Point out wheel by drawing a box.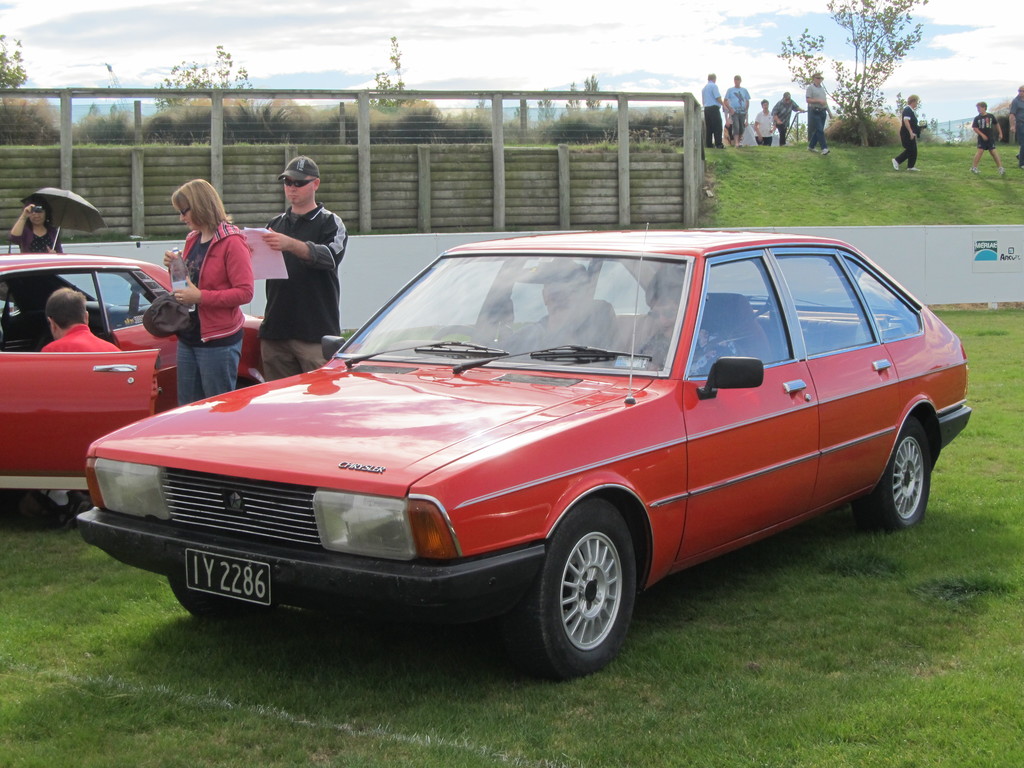
bbox=[526, 522, 646, 667].
